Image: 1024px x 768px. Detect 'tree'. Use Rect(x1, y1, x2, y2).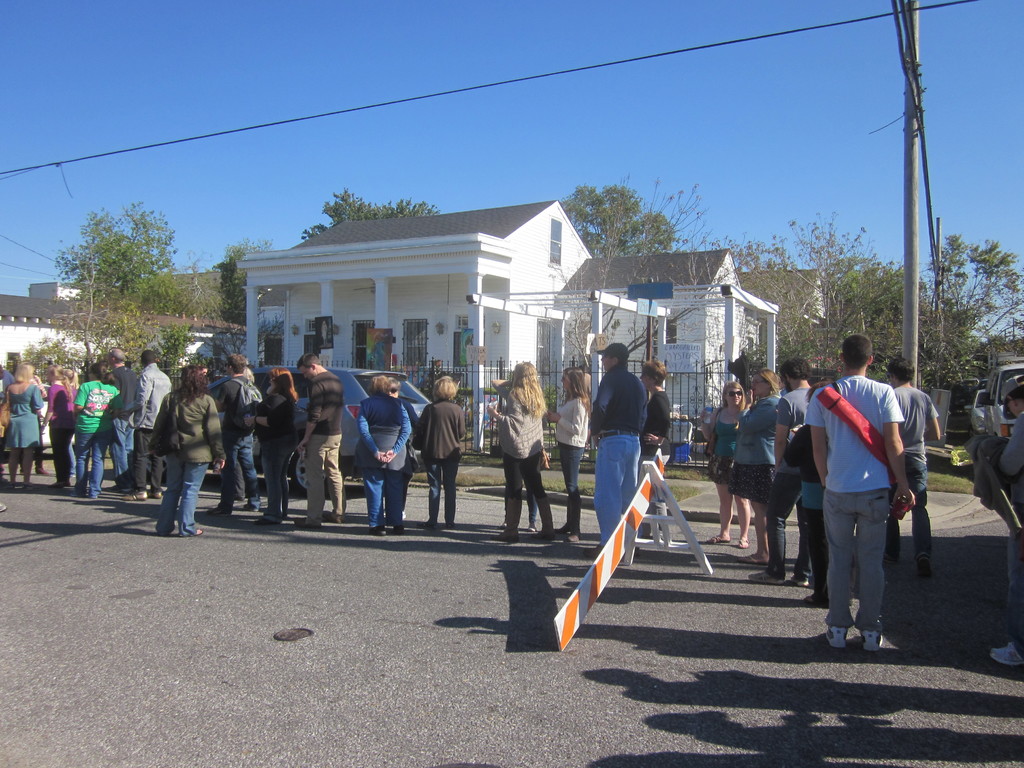
Rect(209, 246, 268, 327).
